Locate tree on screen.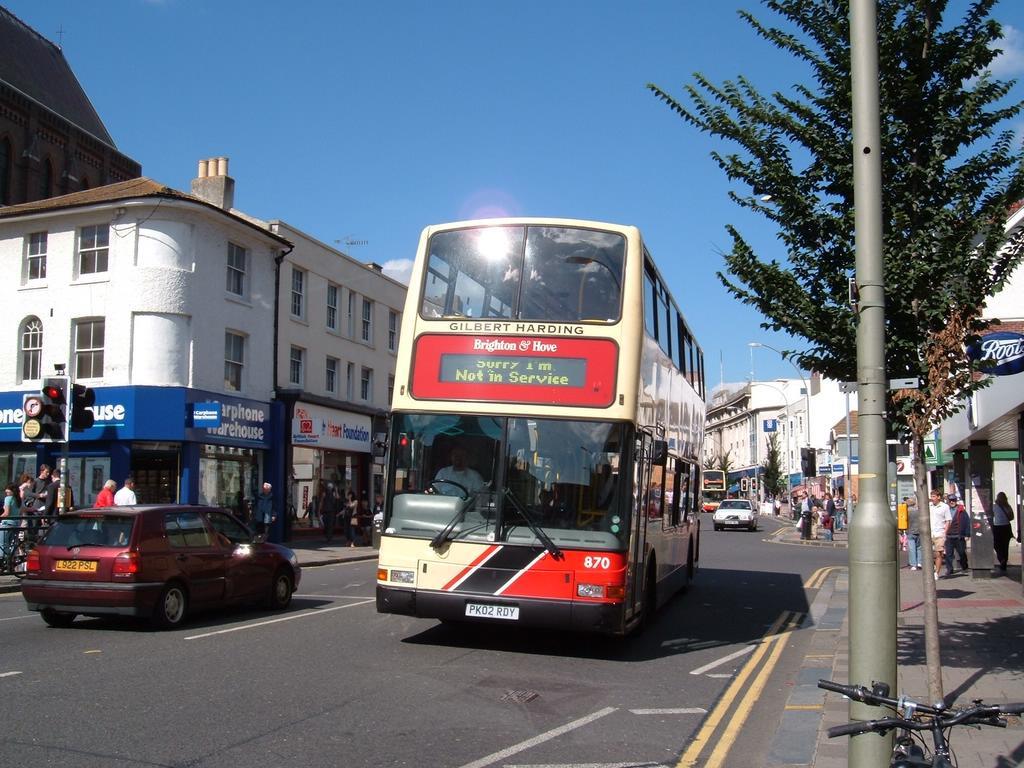
On screen at left=647, top=0, right=1023, bottom=762.
